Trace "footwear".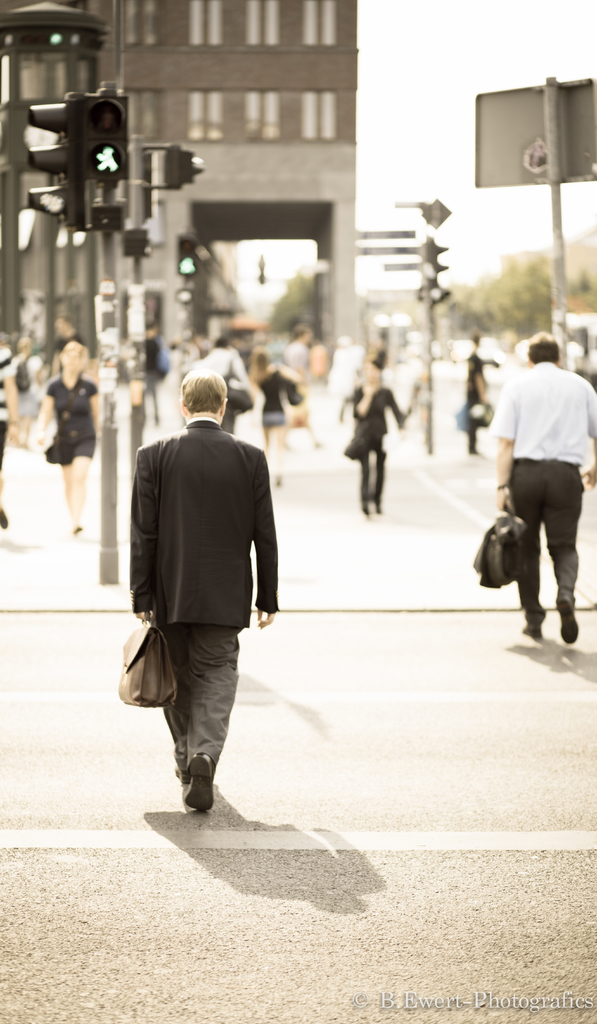
Traced to detection(171, 765, 192, 784).
